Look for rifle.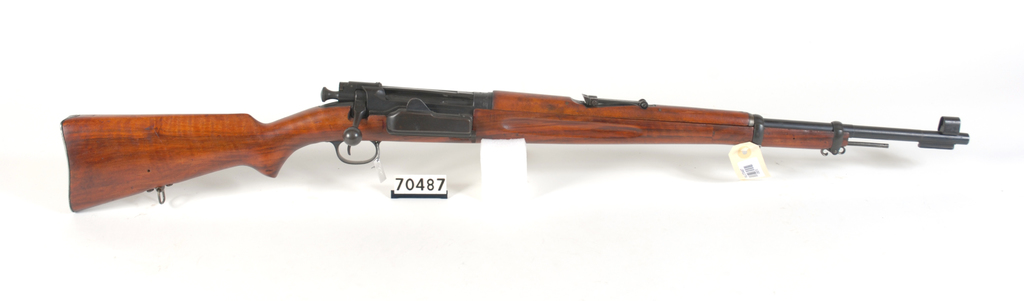
Found: <region>65, 82, 965, 208</region>.
